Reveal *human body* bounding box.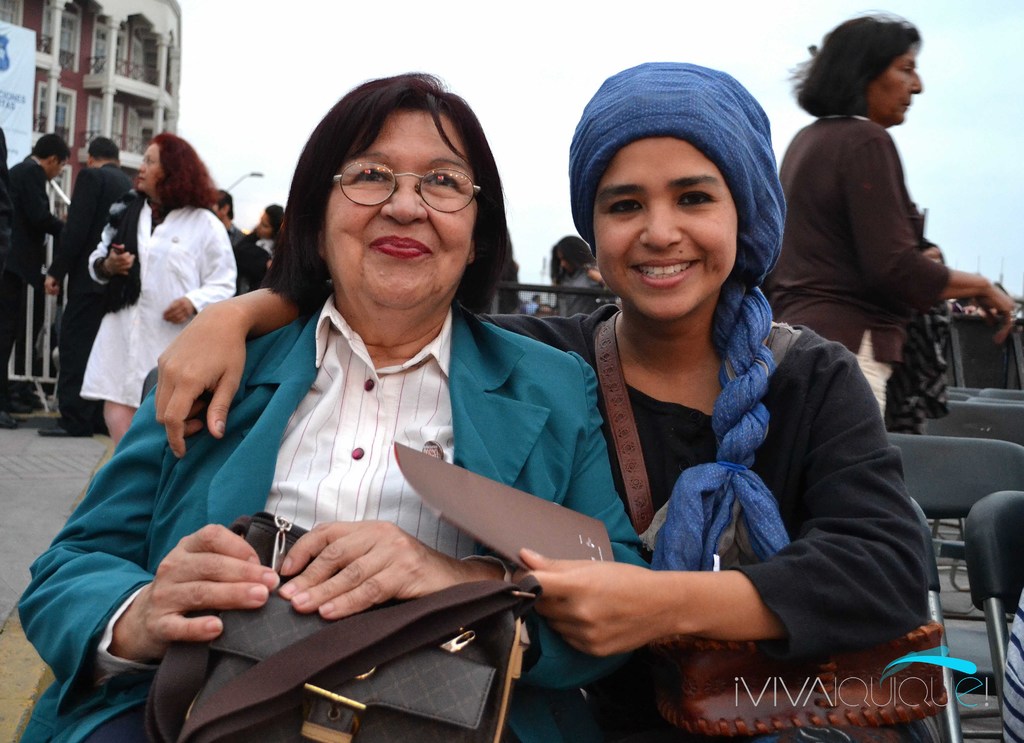
Revealed: left=84, top=206, right=243, bottom=450.
